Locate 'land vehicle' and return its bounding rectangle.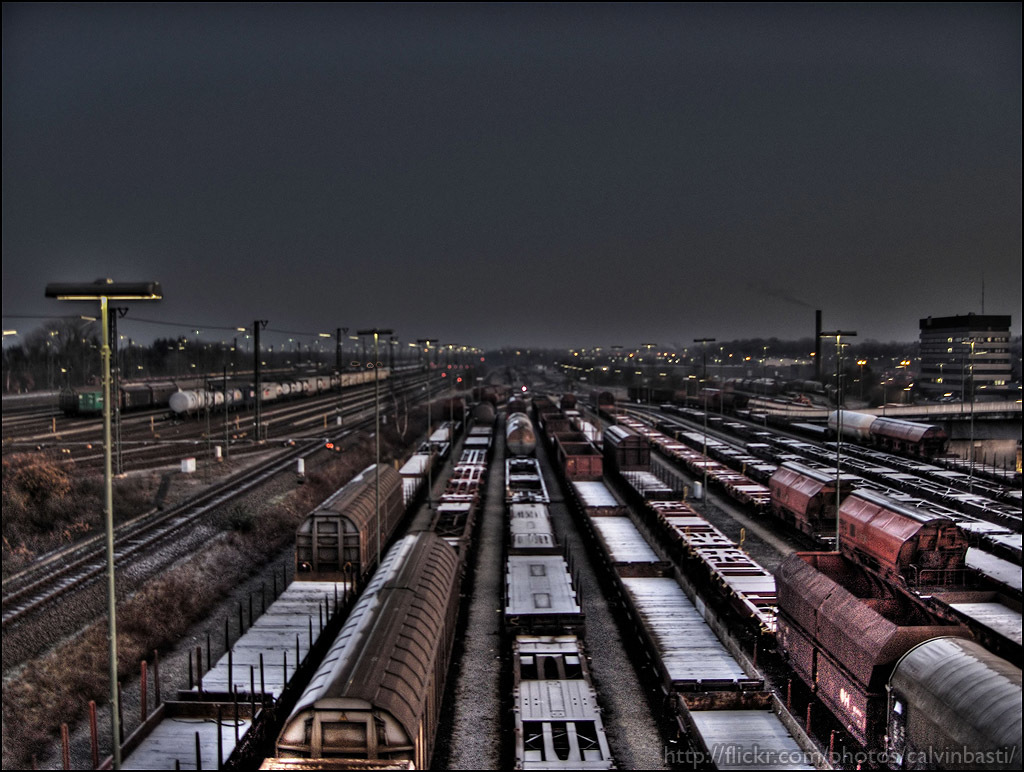
[624, 417, 1023, 646].
